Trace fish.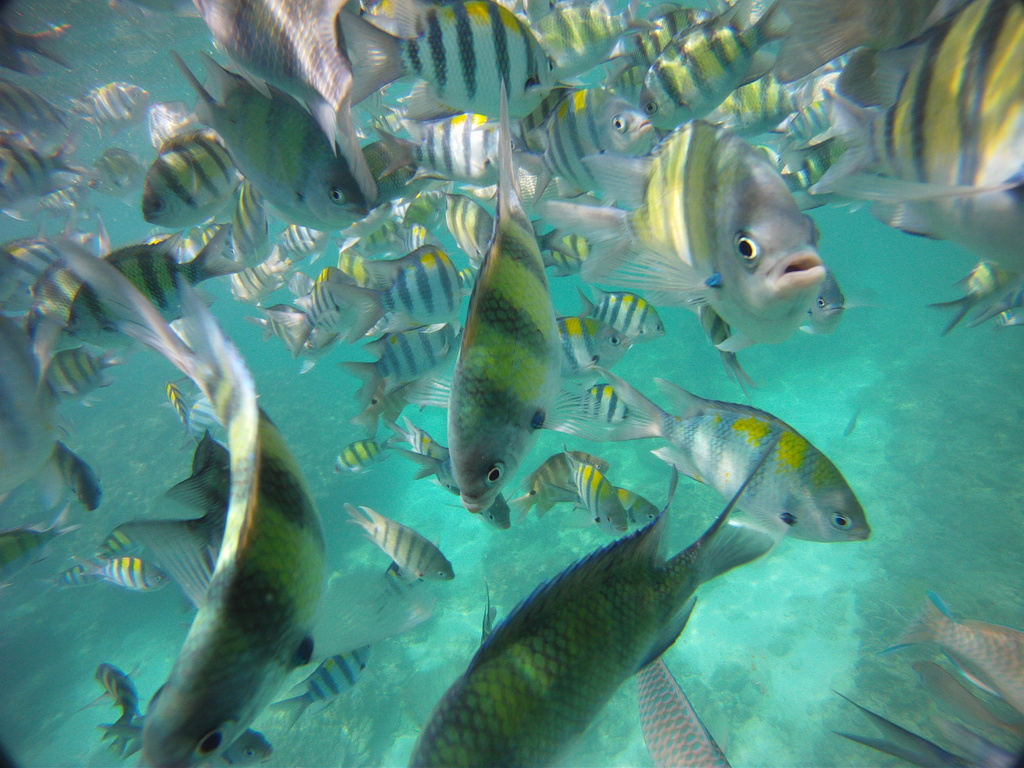
Traced to (left=166, top=382, right=193, bottom=432).
